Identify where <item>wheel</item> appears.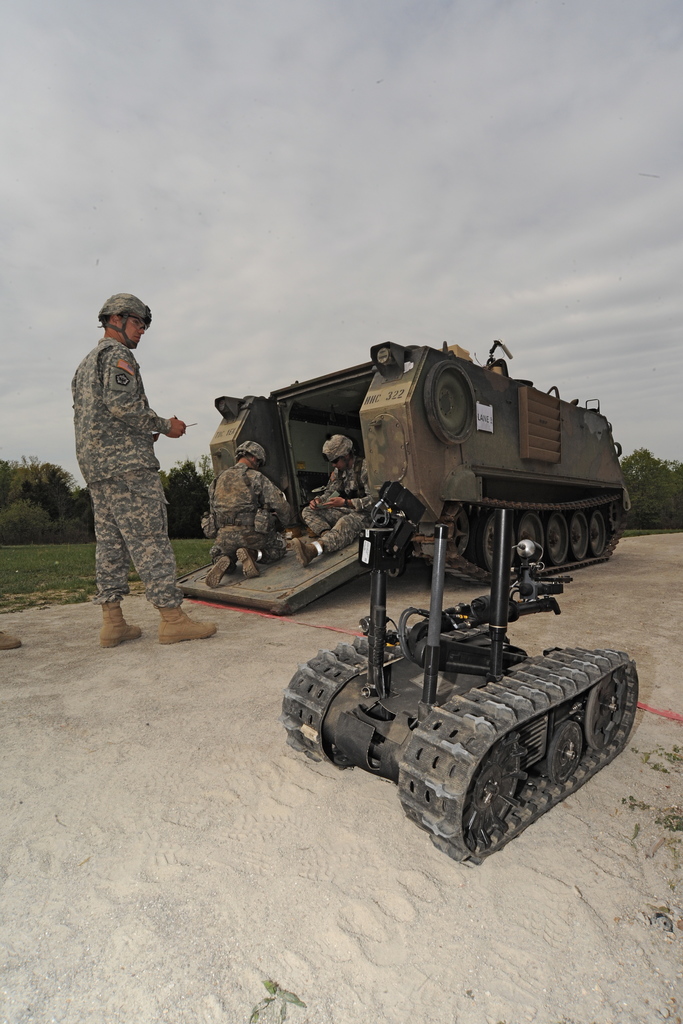
Appears at BBox(353, 649, 625, 850).
